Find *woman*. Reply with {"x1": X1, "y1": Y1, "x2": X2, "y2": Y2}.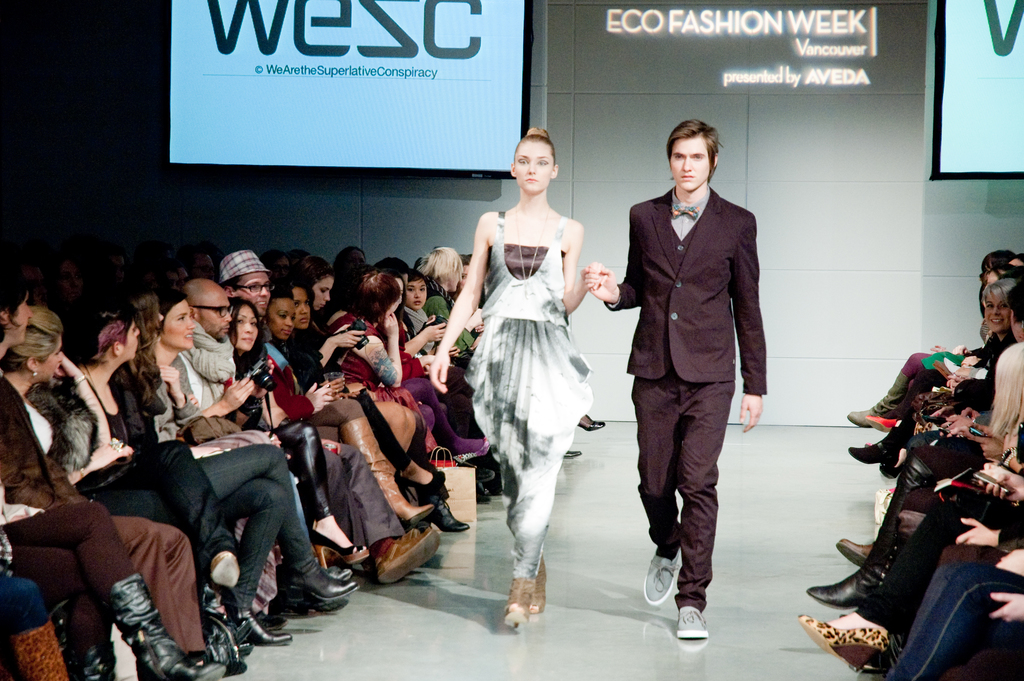
{"x1": 225, "y1": 308, "x2": 369, "y2": 569}.
